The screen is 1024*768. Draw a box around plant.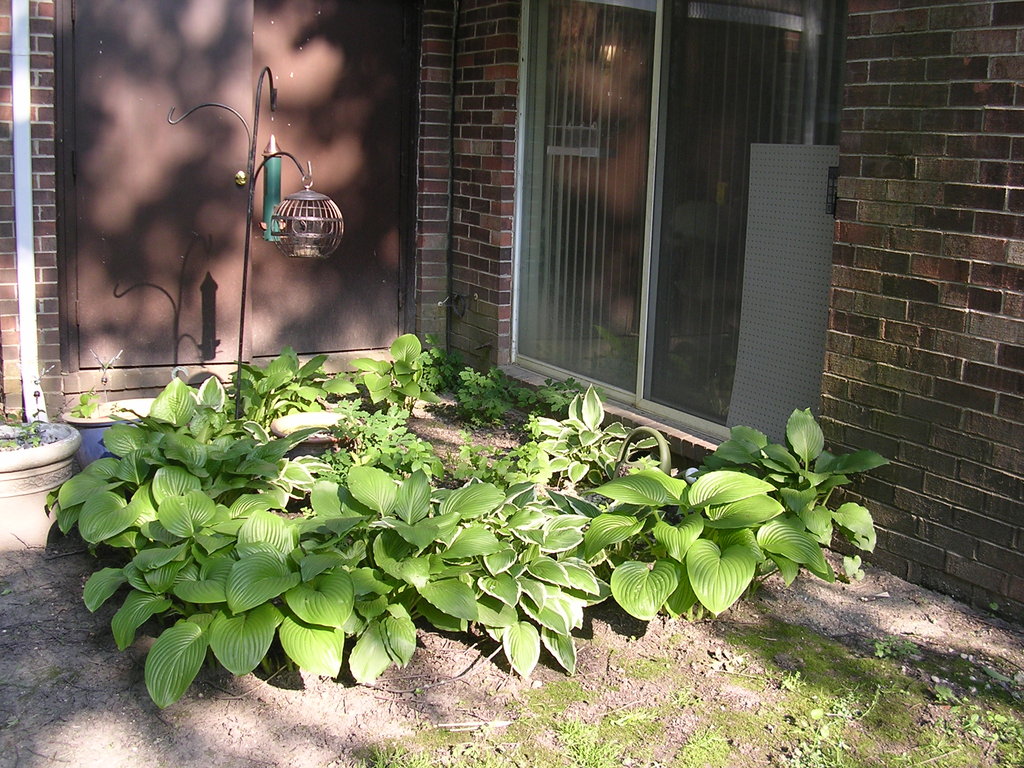
(531, 367, 591, 409).
